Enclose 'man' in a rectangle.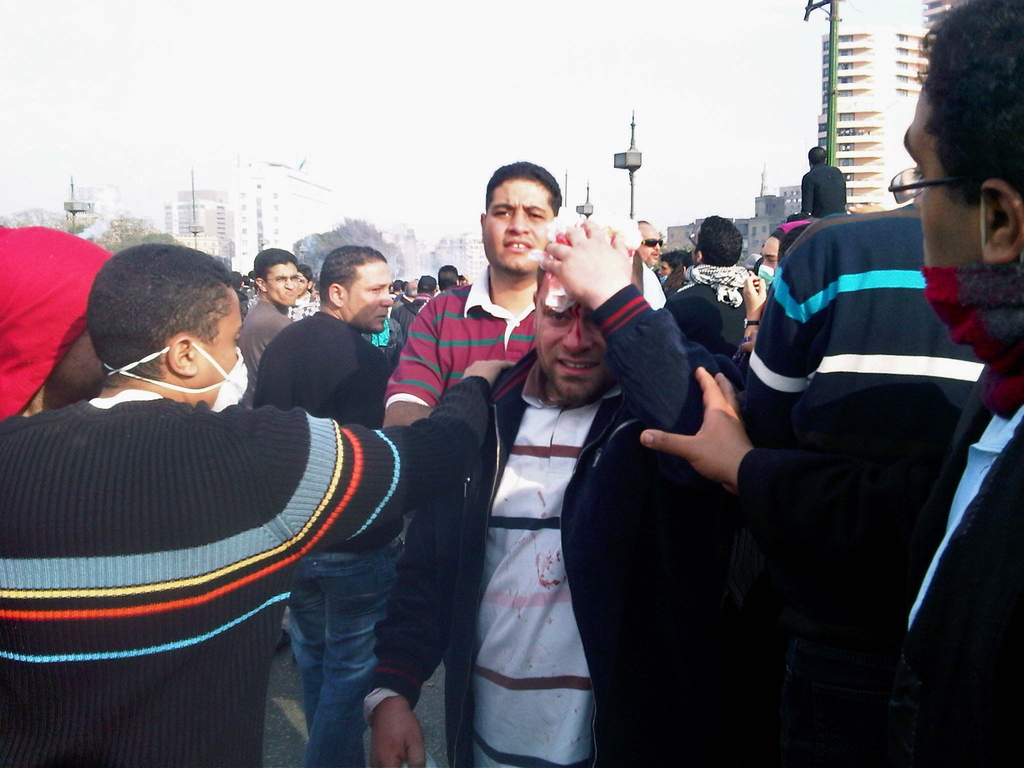
x1=386 y1=160 x2=567 y2=767.
